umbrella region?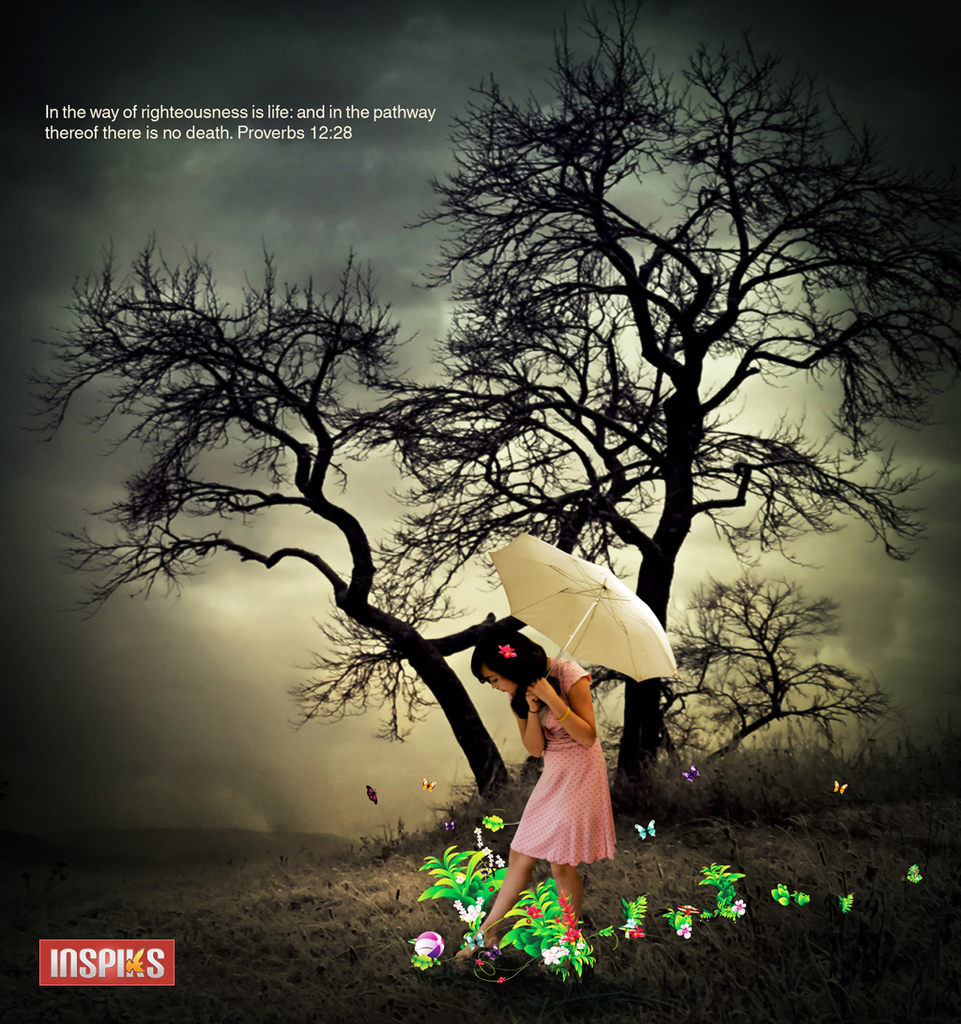
pyautogui.locateOnScreen(494, 545, 673, 728)
